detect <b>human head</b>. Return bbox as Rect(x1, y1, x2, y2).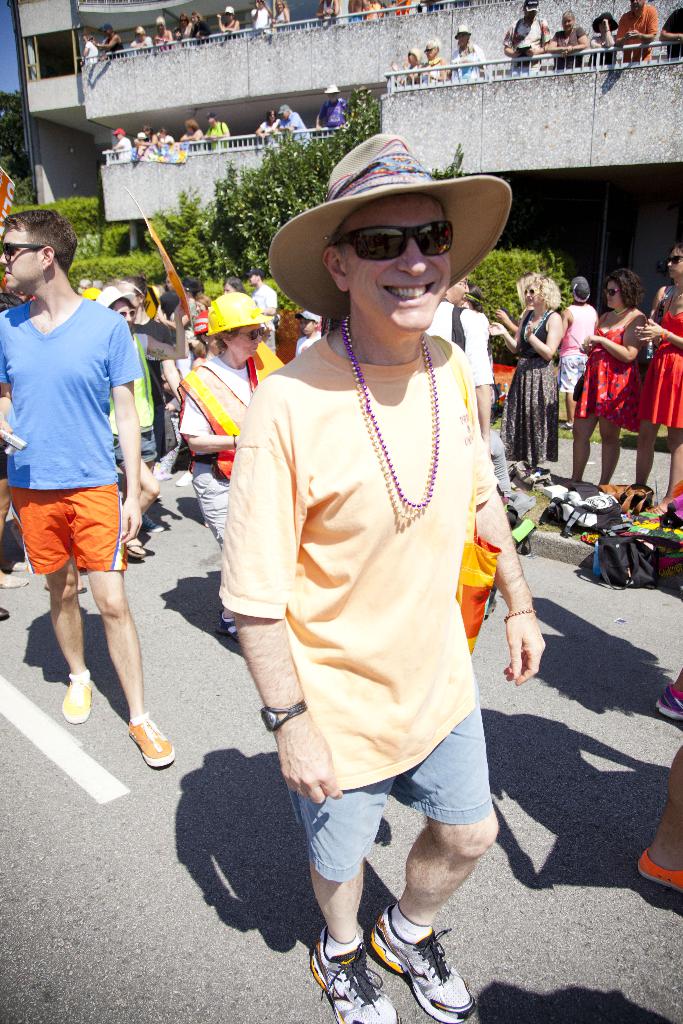
Rect(279, 105, 293, 119).
